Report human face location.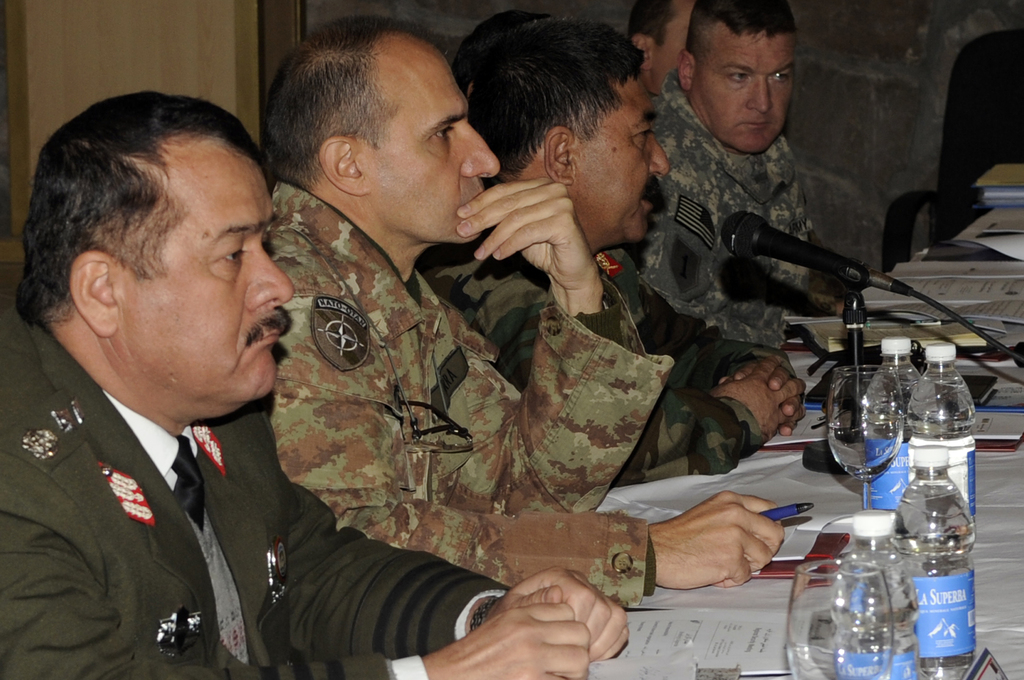
Report: bbox=(697, 33, 797, 154).
